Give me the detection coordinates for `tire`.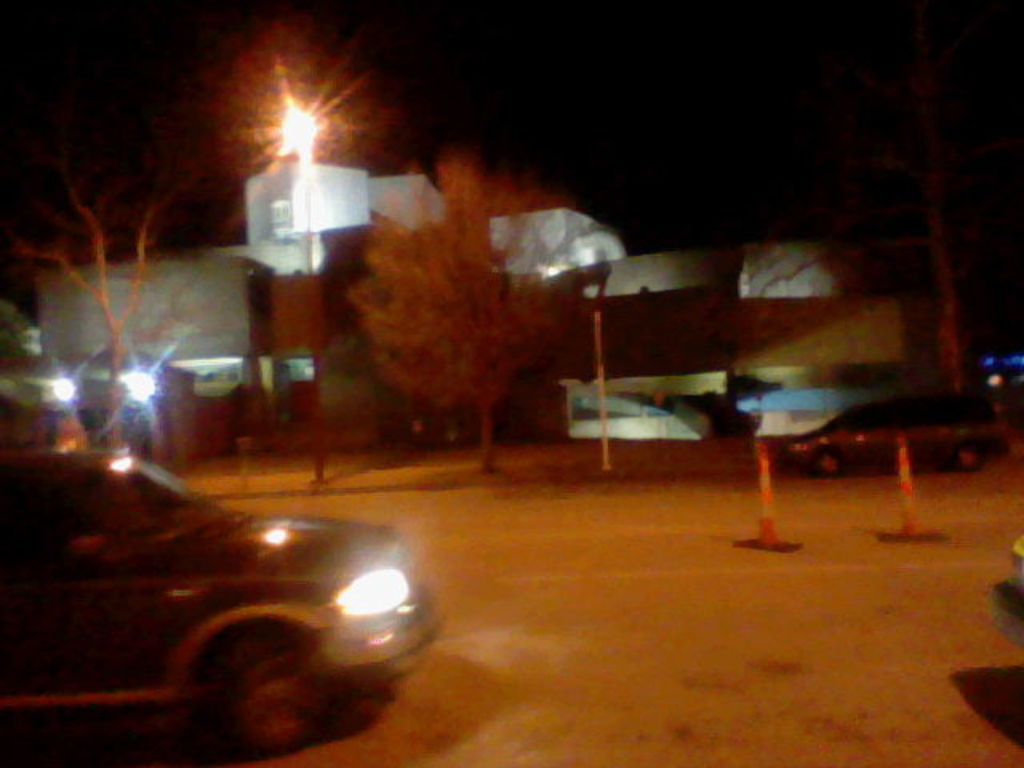
<box>808,445,842,478</box>.
